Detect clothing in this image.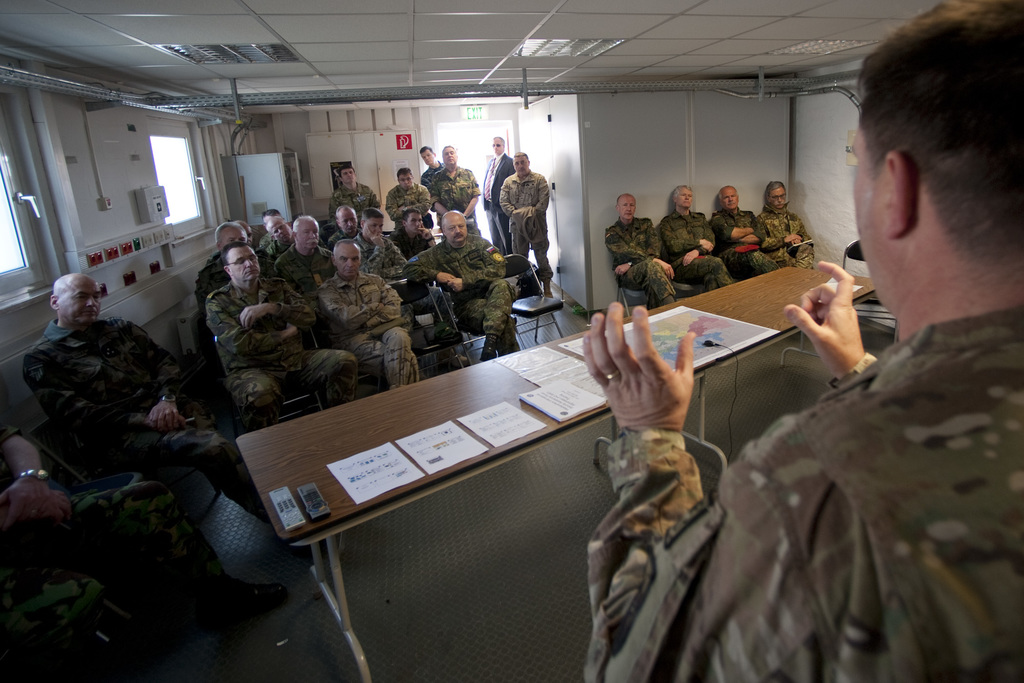
Detection: x1=318, y1=267, x2=418, y2=393.
